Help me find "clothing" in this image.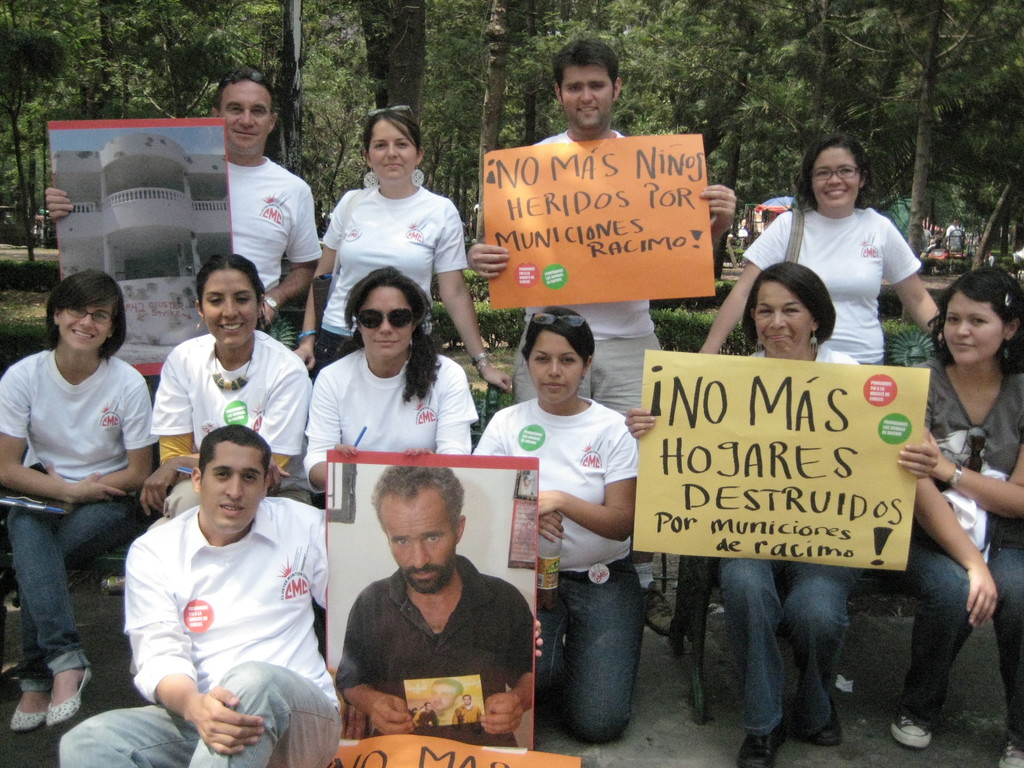
Found it: crop(314, 342, 490, 487).
